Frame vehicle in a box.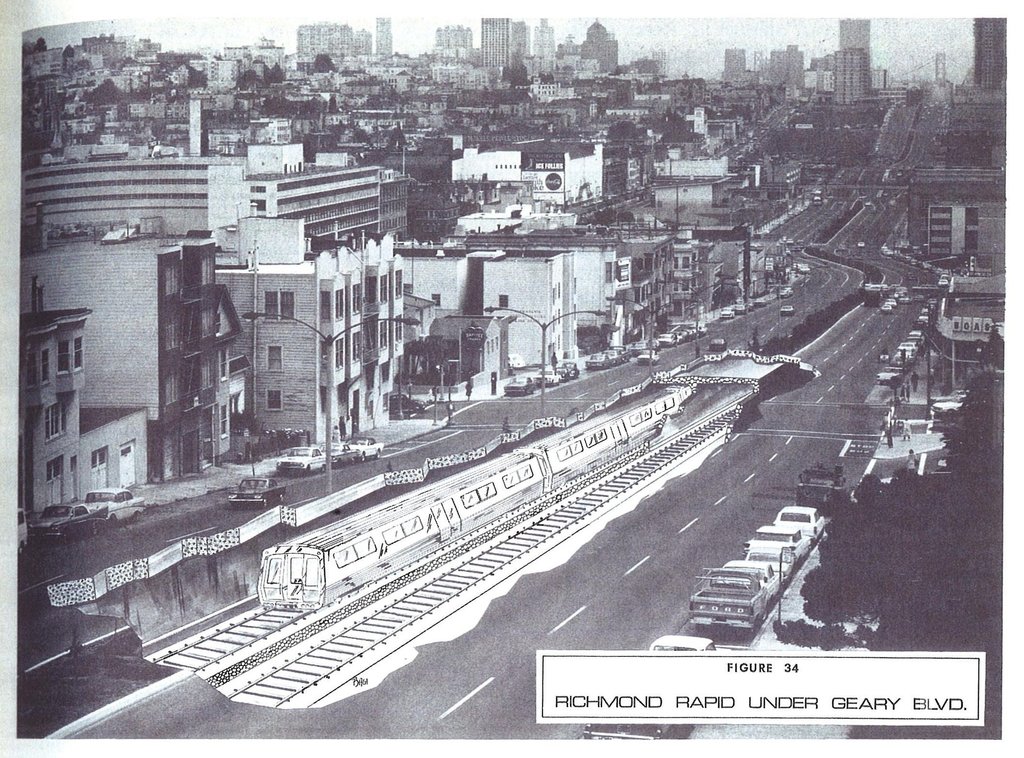
bbox=(796, 261, 811, 275).
